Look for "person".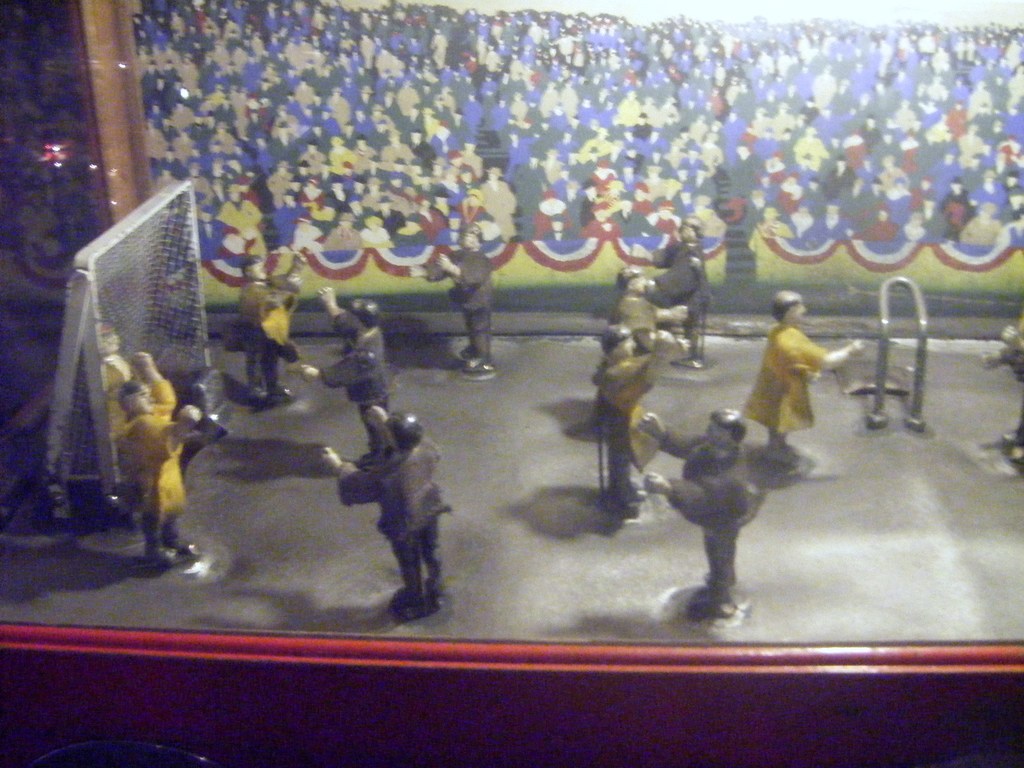
Found: [257,252,305,405].
